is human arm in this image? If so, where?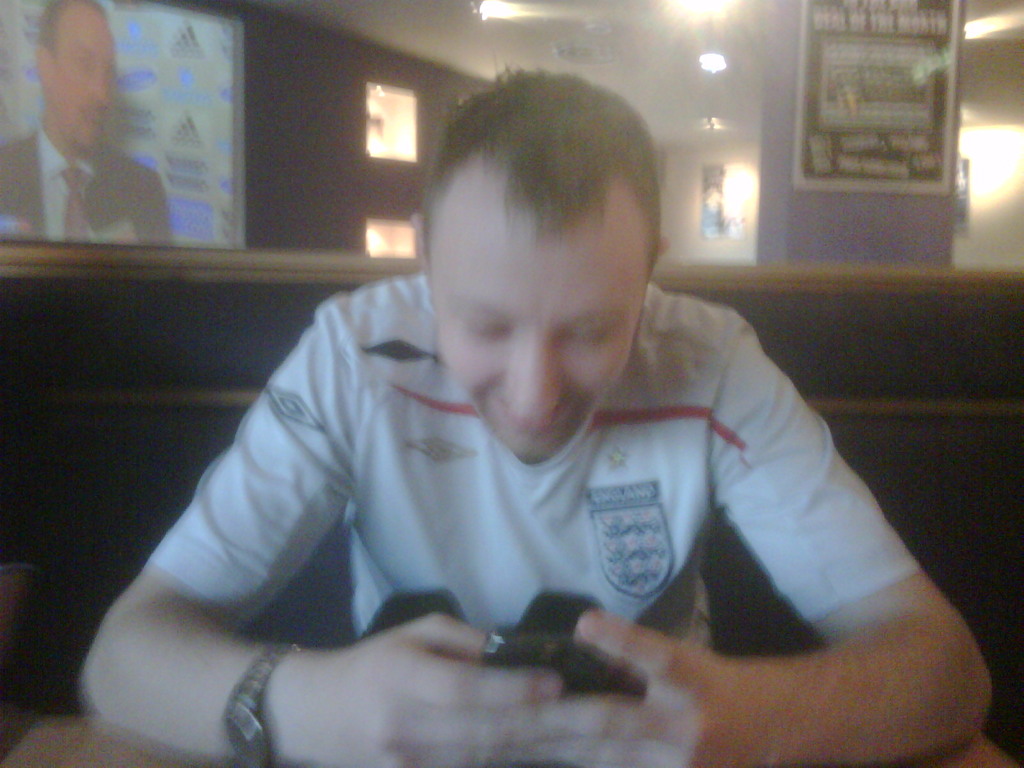
Yes, at rect(77, 281, 677, 767).
